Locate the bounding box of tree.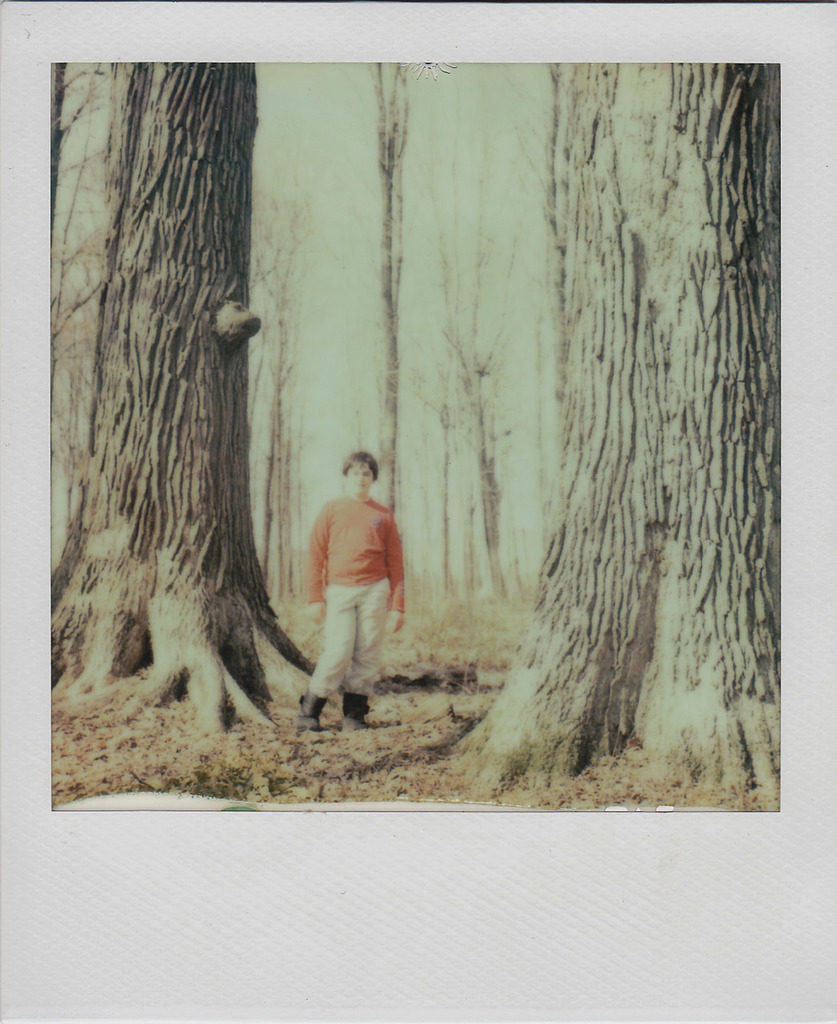
Bounding box: locate(473, 63, 807, 794).
